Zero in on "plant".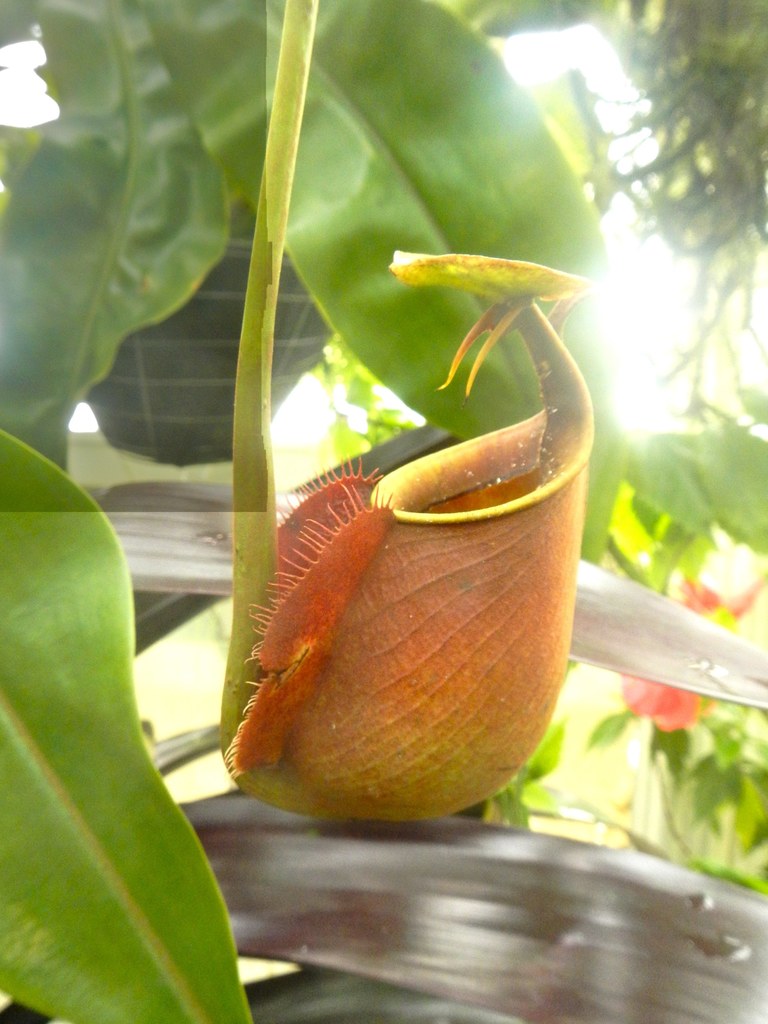
Zeroed in: [x1=0, y1=0, x2=767, y2=1023].
